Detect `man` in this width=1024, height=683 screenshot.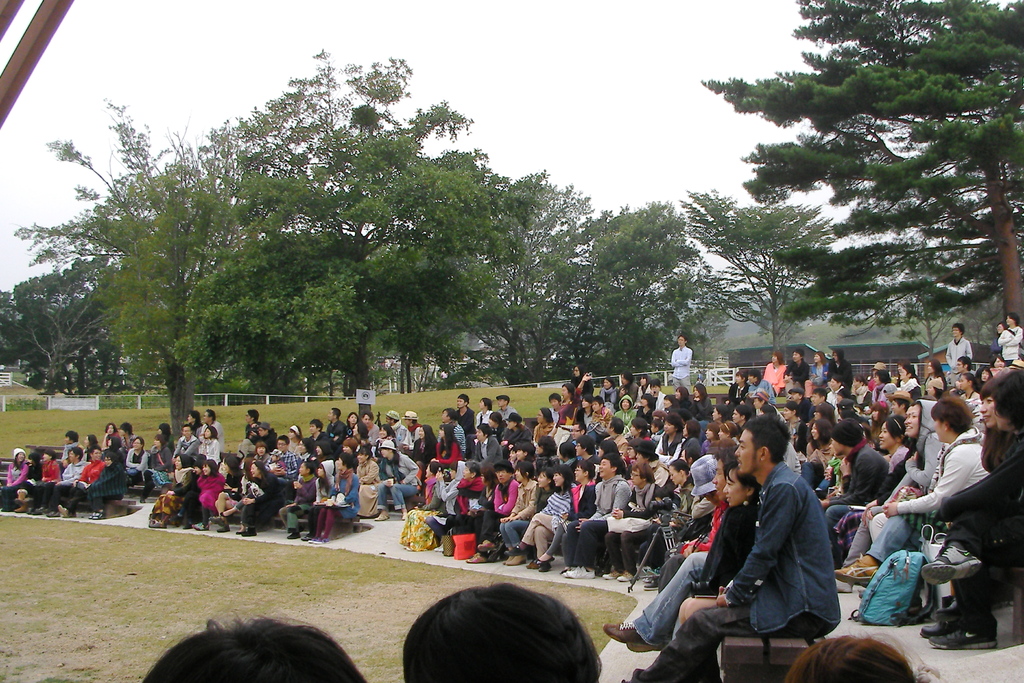
Detection: Rect(572, 435, 600, 474).
